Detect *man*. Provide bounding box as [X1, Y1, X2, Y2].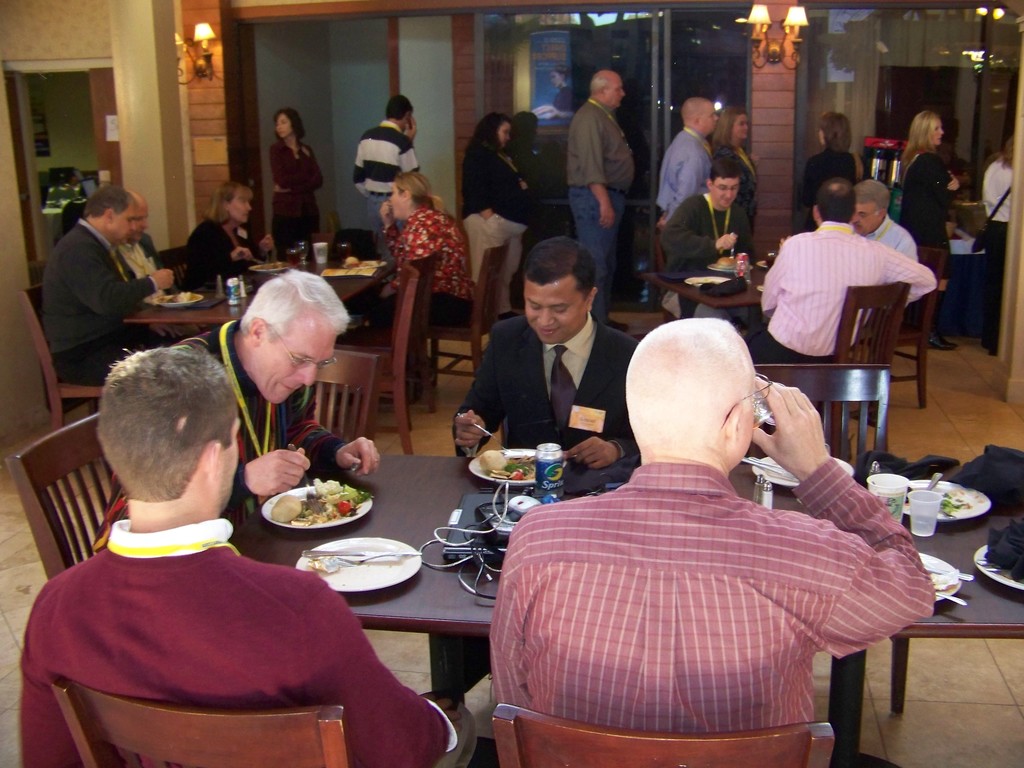
[851, 178, 921, 265].
